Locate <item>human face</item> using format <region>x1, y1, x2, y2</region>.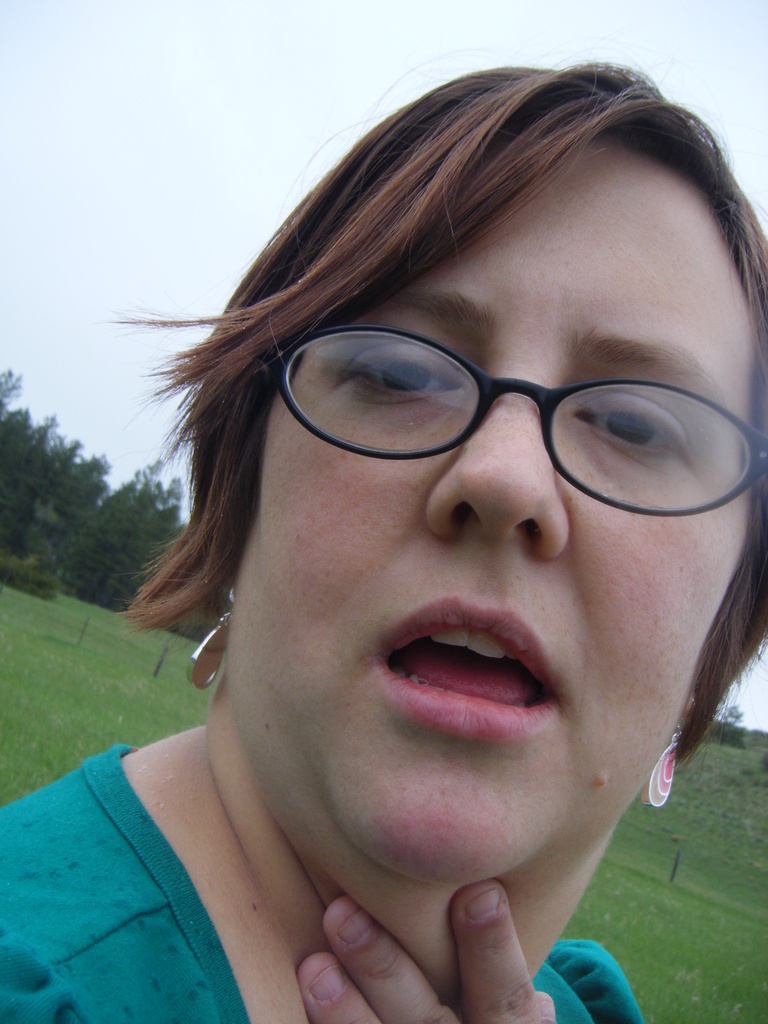
<region>234, 132, 752, 888</region>.
